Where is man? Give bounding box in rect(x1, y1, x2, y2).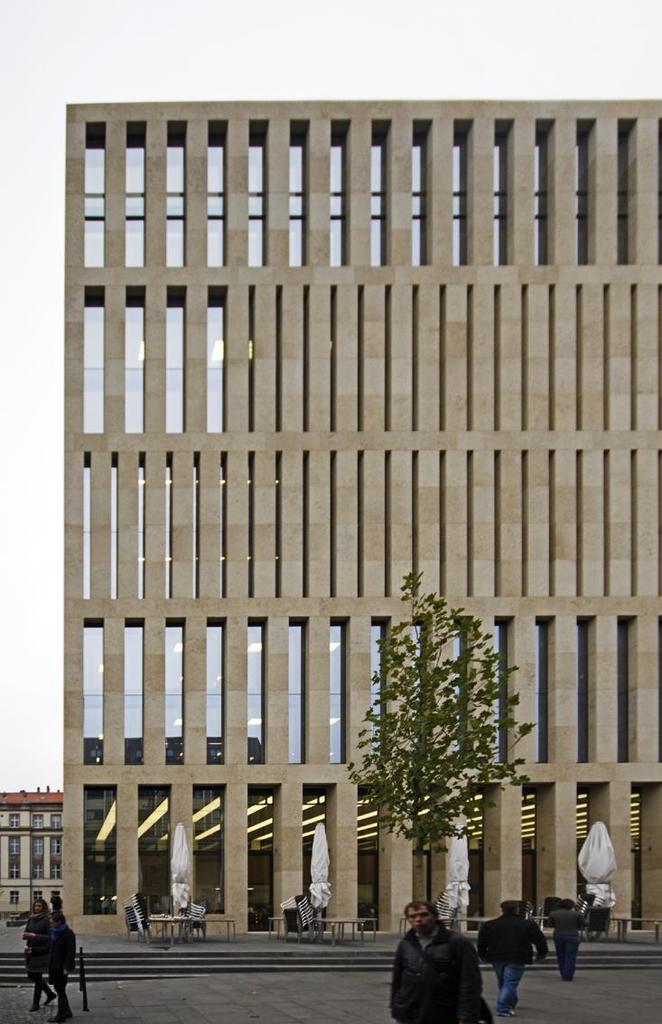
rect(547, 898, 585, 990).
